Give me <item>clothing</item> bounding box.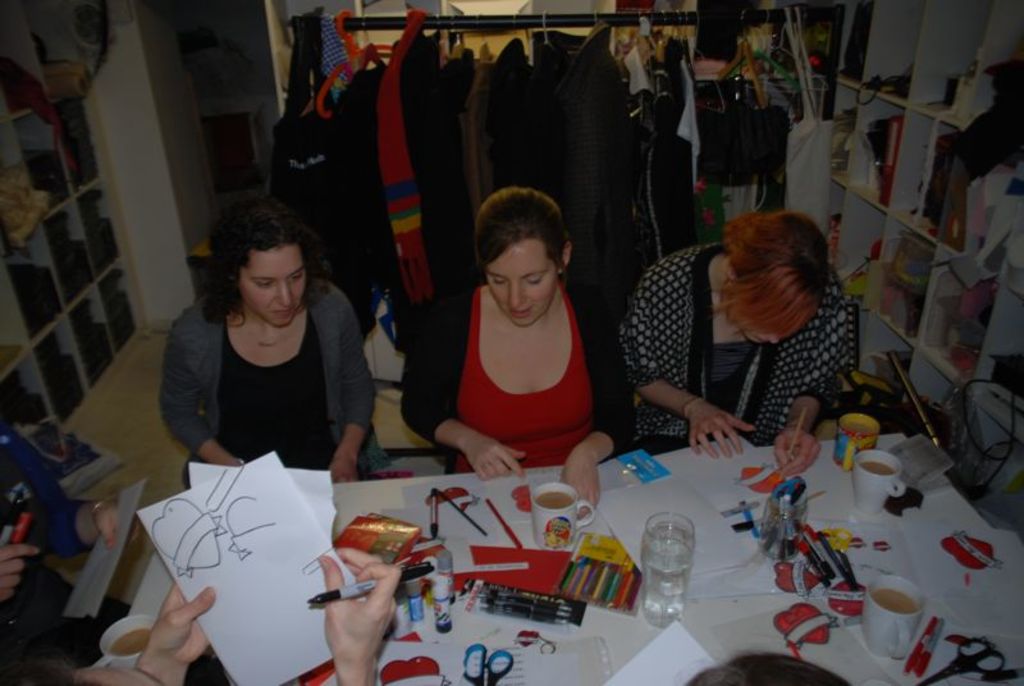
[x1=264, y1=29, x2=704, y2=326].
